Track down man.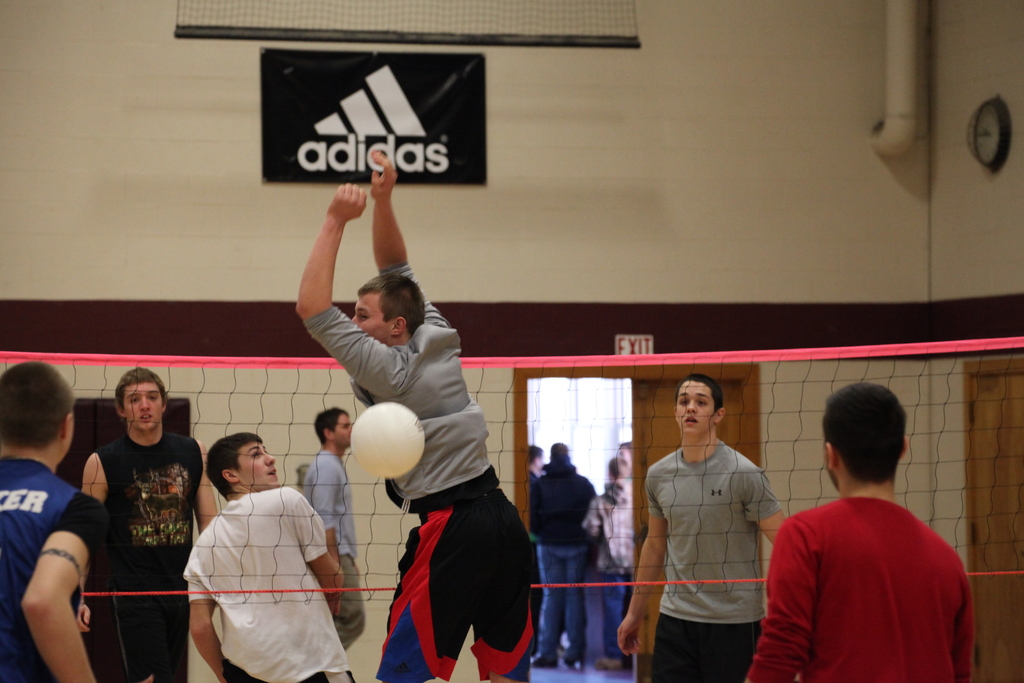
Tracked to [758, 394, 981, 673].
